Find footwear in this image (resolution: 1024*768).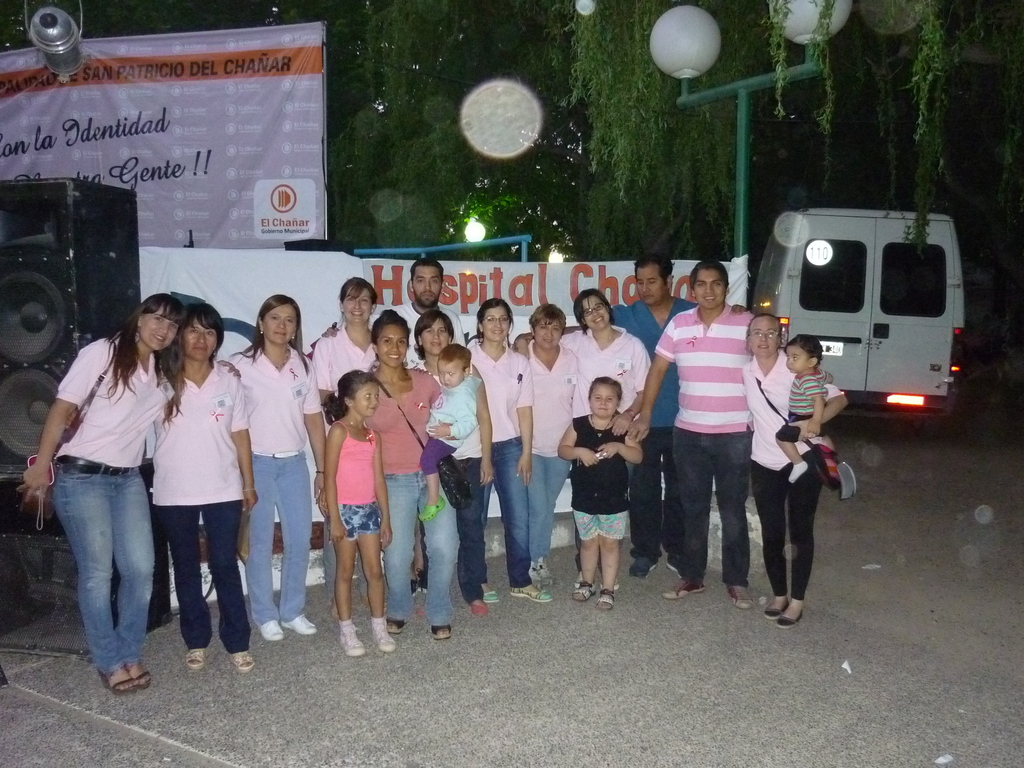
box=[628, 552, 663, 583].
